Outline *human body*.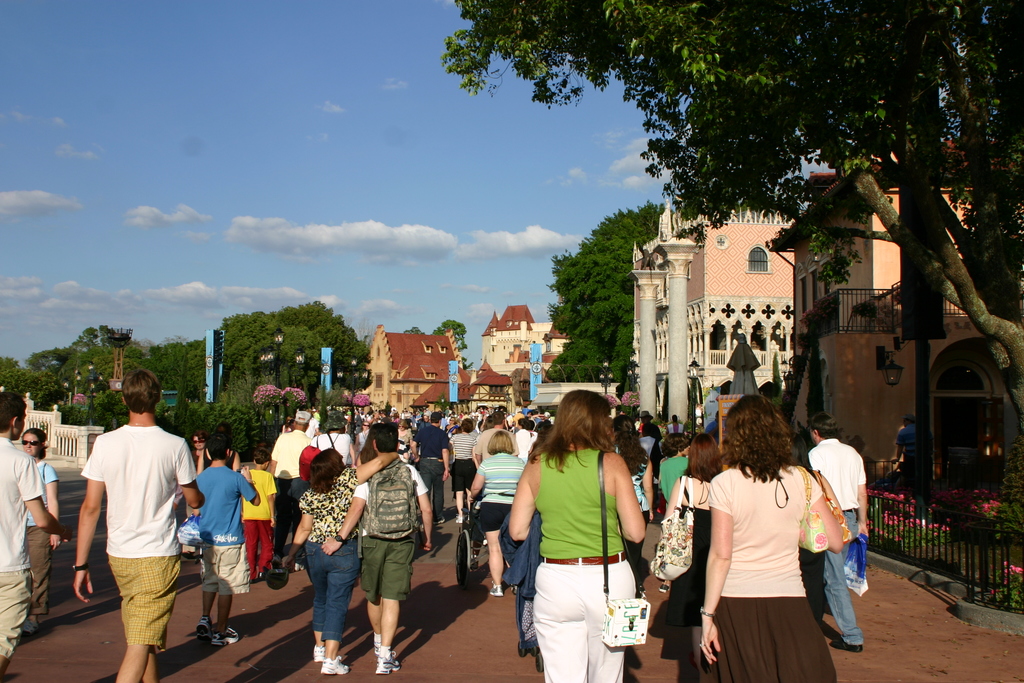
Outline: [left=808, top=411, right=870, bottom=647].
